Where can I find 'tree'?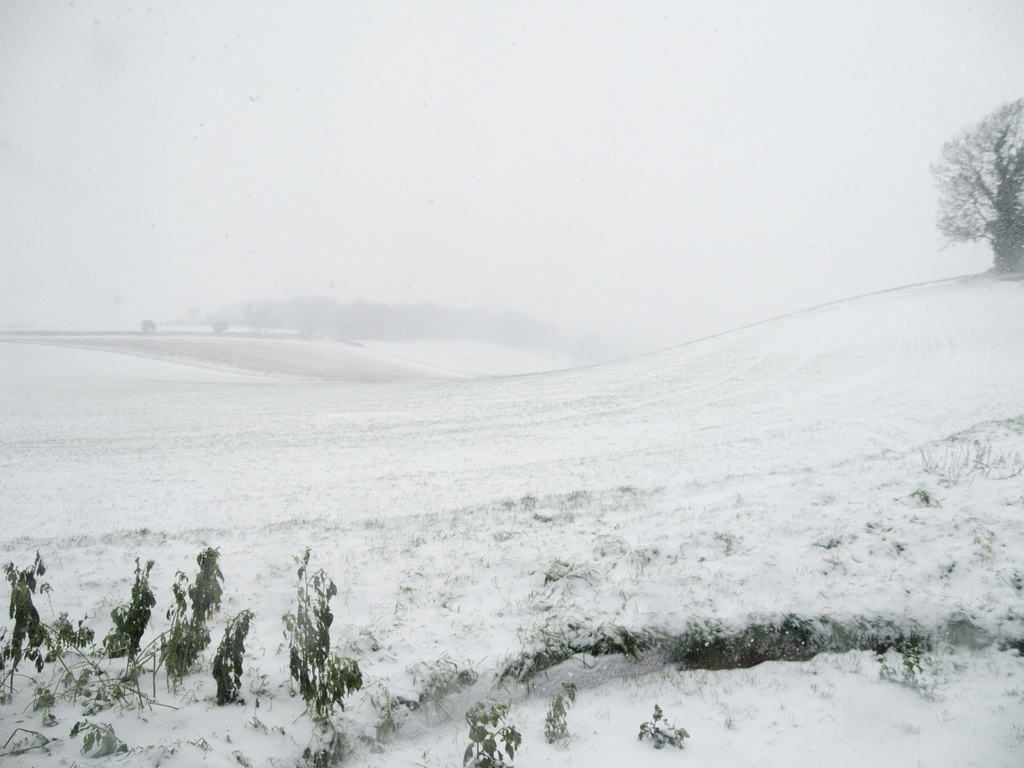
You can find it at box(930, 90, 1023, 282).
